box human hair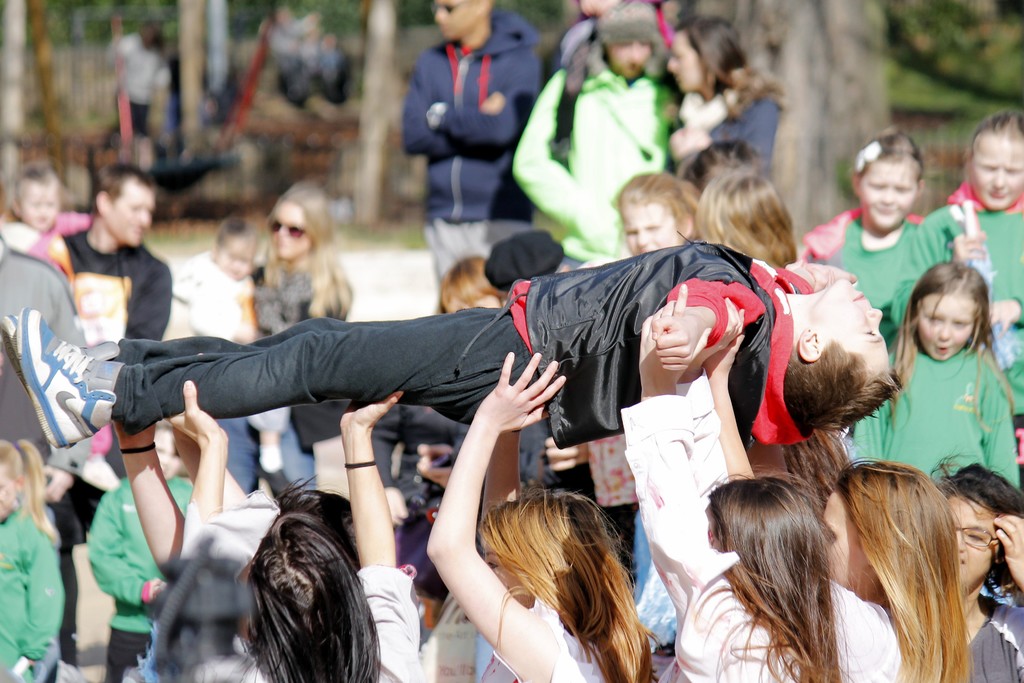
x1=622 y1=172 x2=710 y2=250
